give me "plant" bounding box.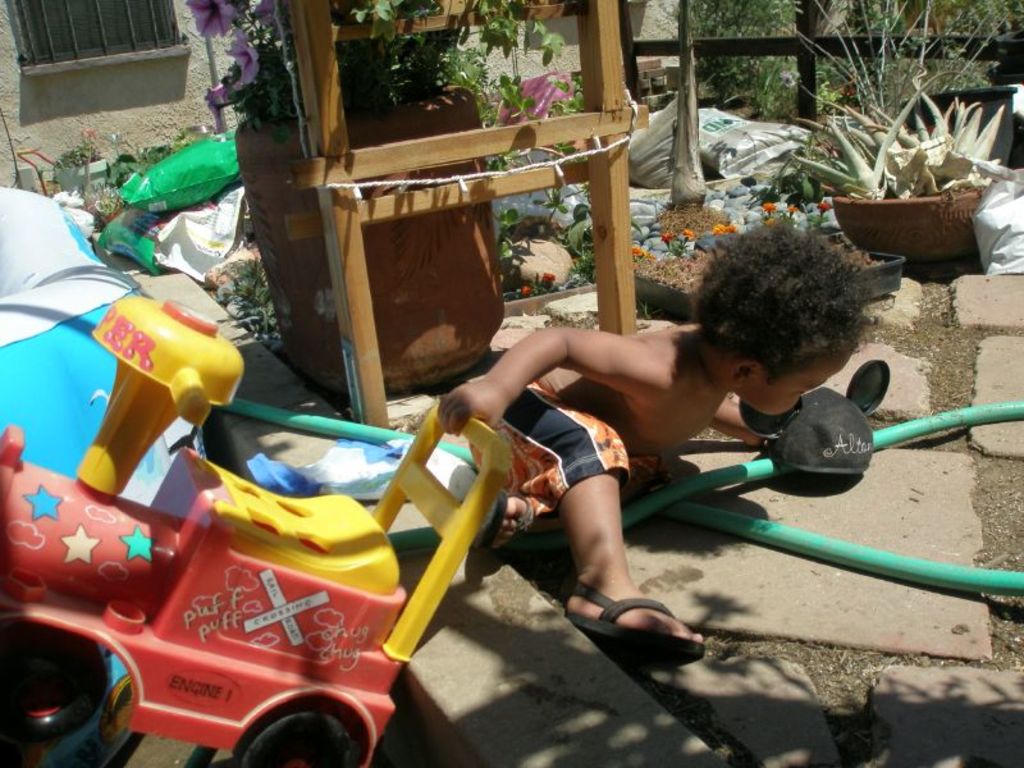
<bbox>794, 70, 1014, 197</bbox>.
